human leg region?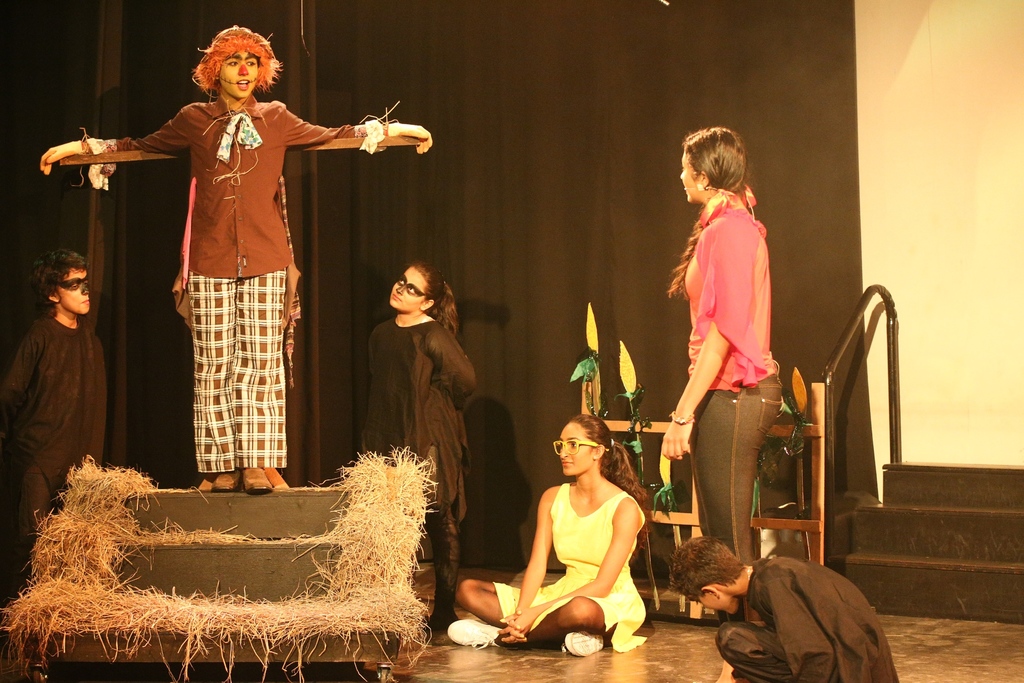
x1=718, y1=616, x2=780, y2=682
